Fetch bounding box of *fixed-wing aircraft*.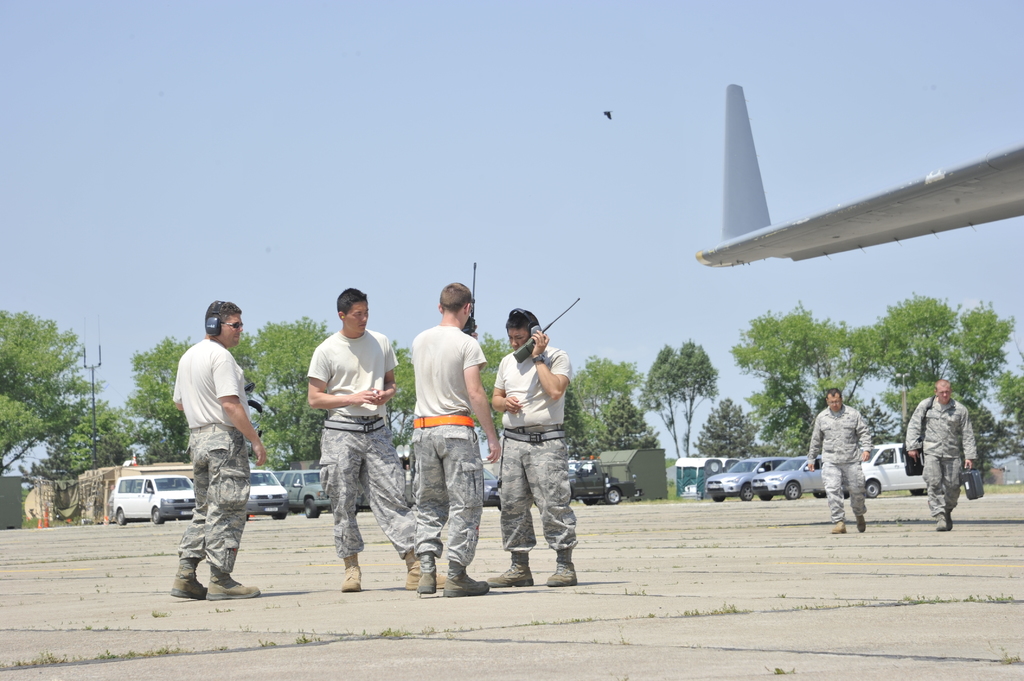
Bbox: <bbox>686, 84, 1021, 267</bbox>.
